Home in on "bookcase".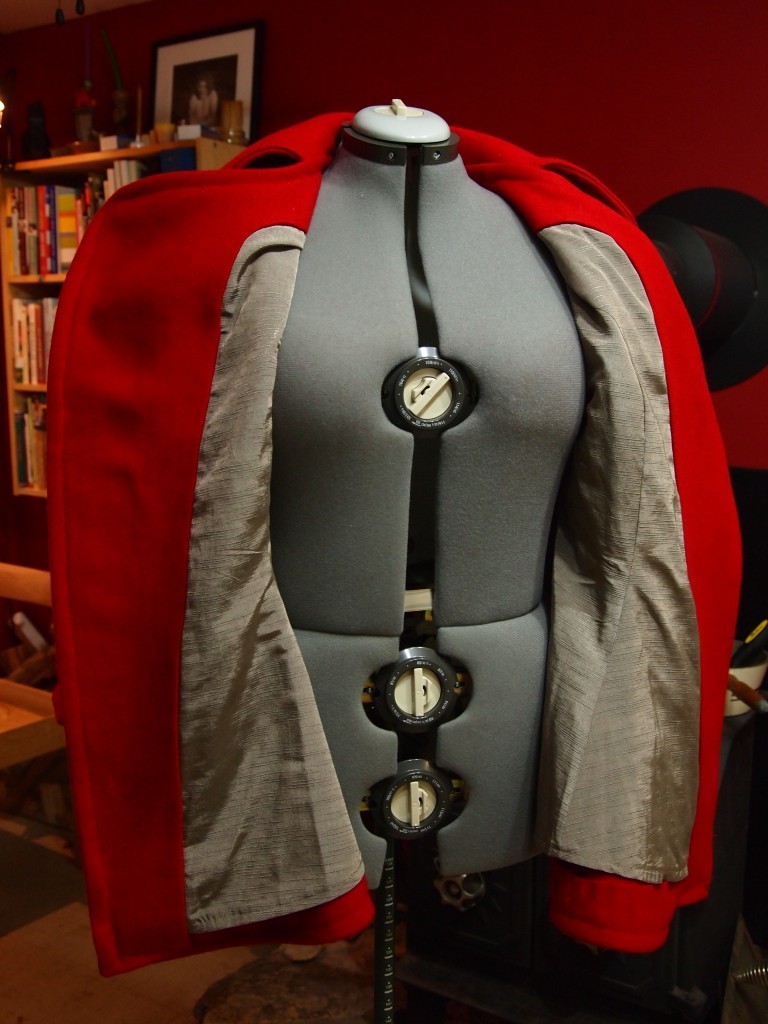
Homed in at l=0, t=131, r=237, b=879.
